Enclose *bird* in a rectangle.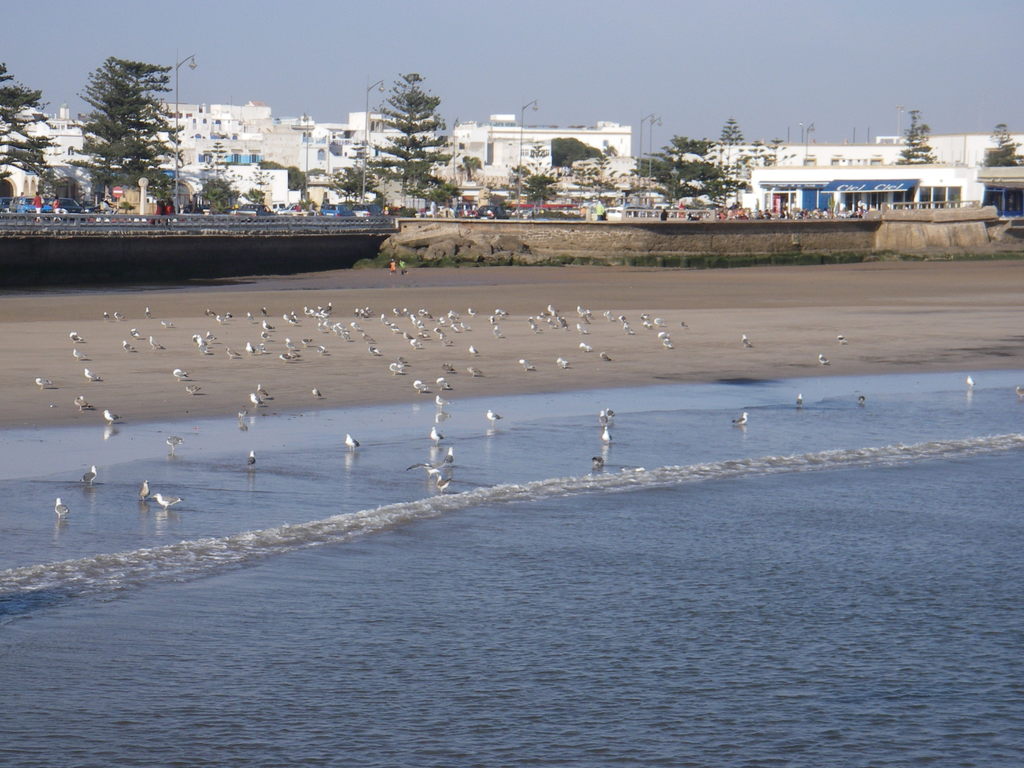
box=[102, 310, 111, 321].
